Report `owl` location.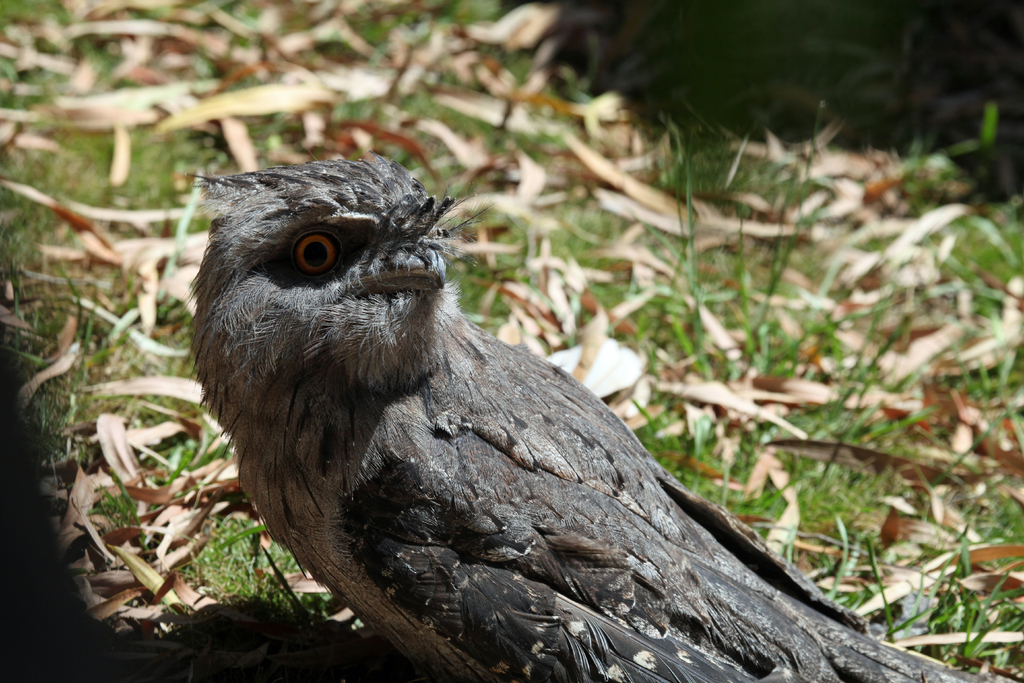
Report: 187 152 987 682.
